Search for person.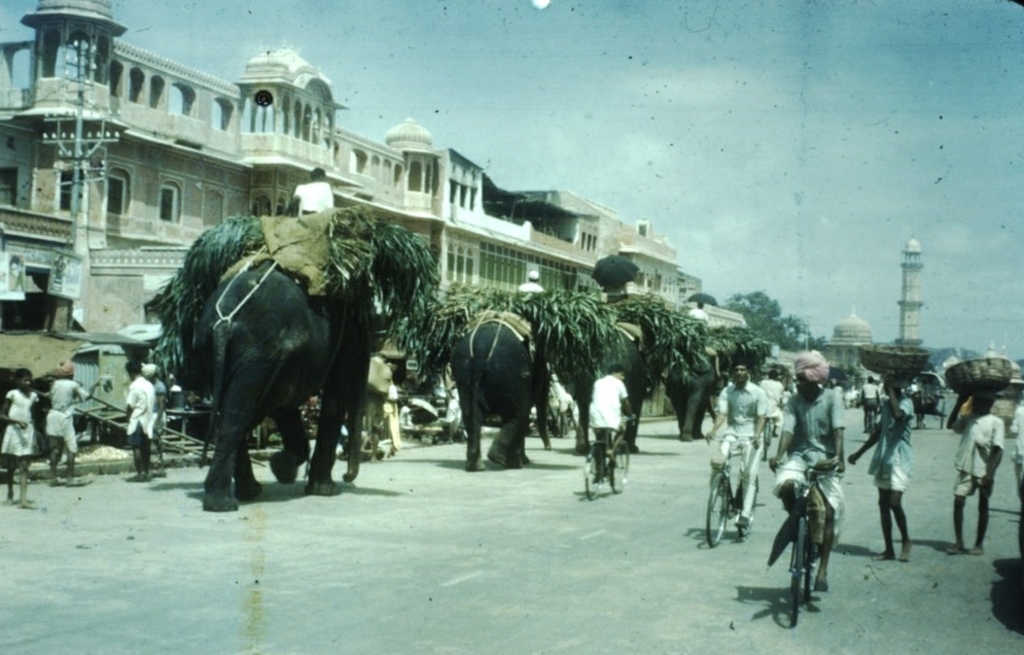
Found at {"left": 516, "top": 268, "right": 550, "bottom": 297}.
